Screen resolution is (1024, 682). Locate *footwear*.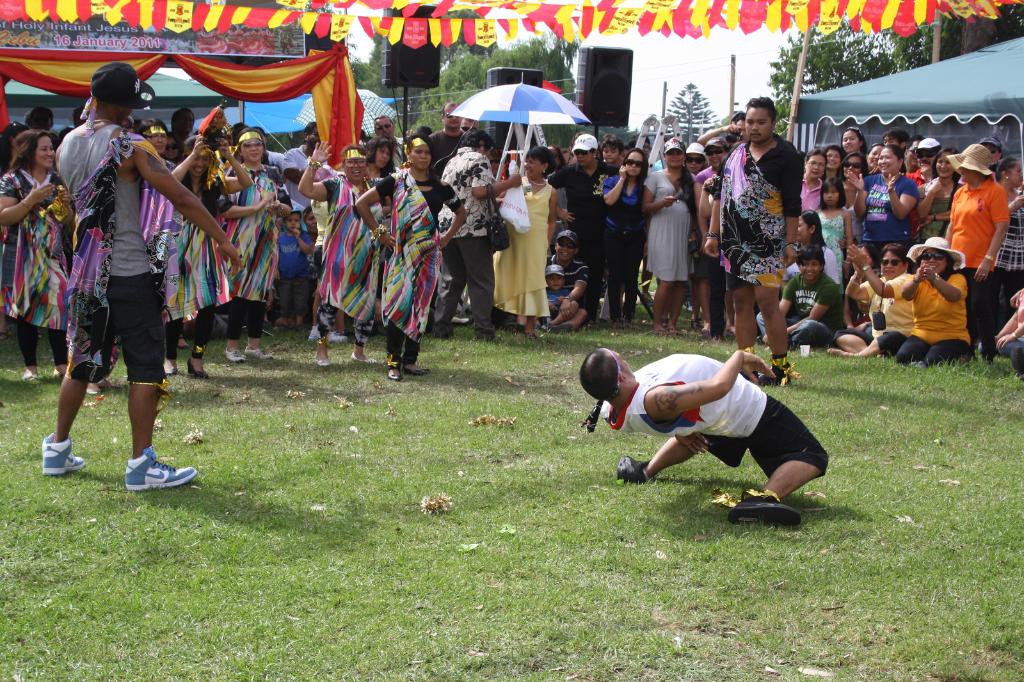
187, 362, 211, 377.
